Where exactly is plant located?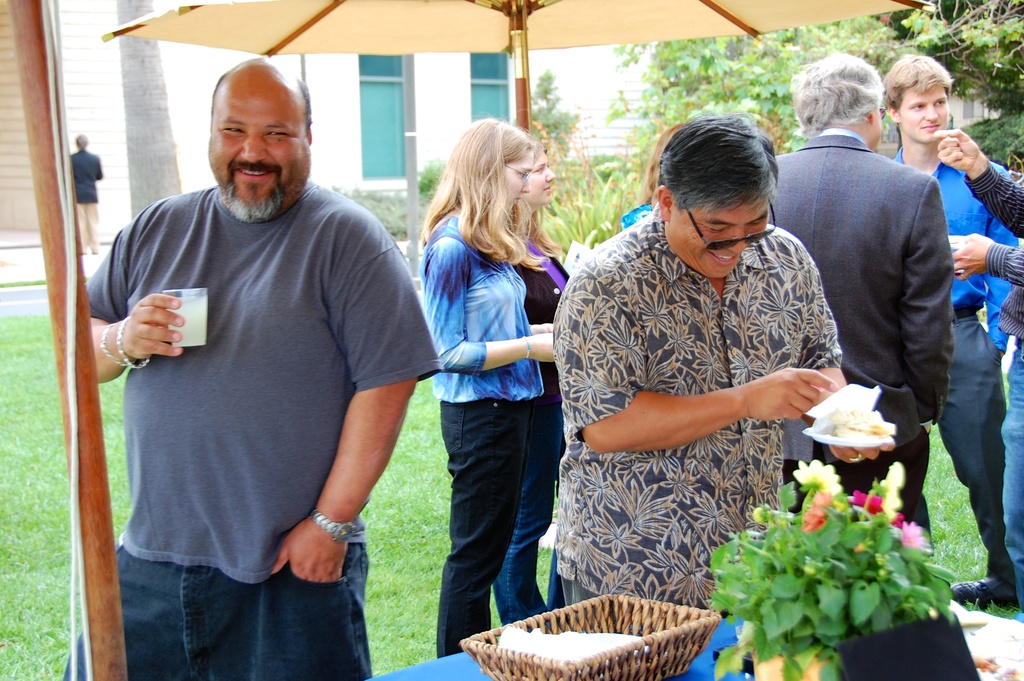
Its bounding box is <region>703, 449, 961, 680</region>.
